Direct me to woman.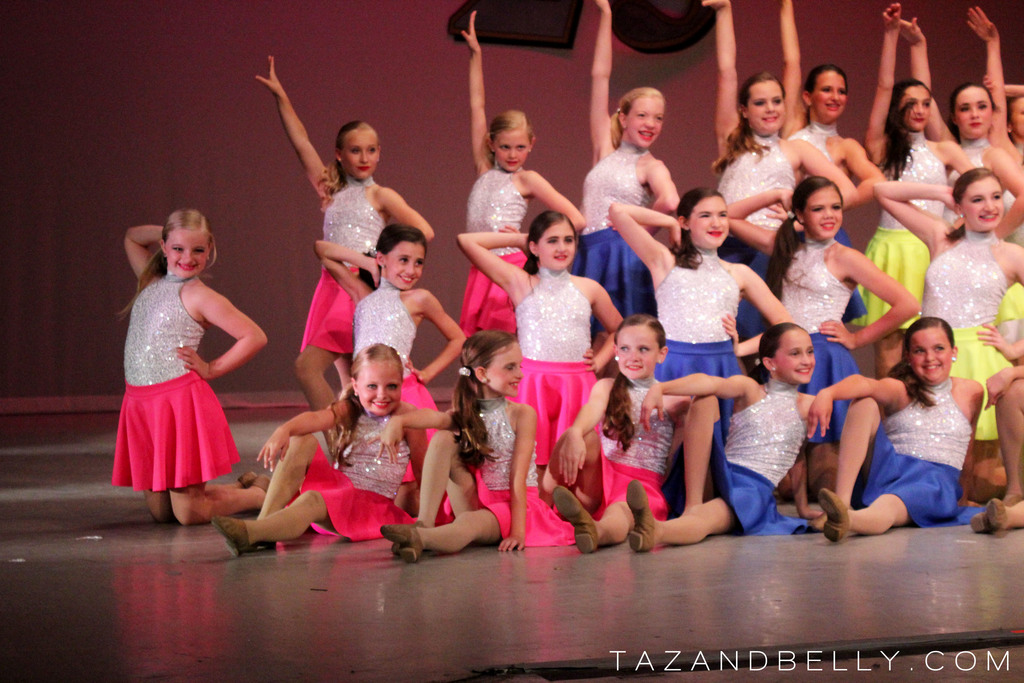
Direction: box=[106, 194, 266, 539].
